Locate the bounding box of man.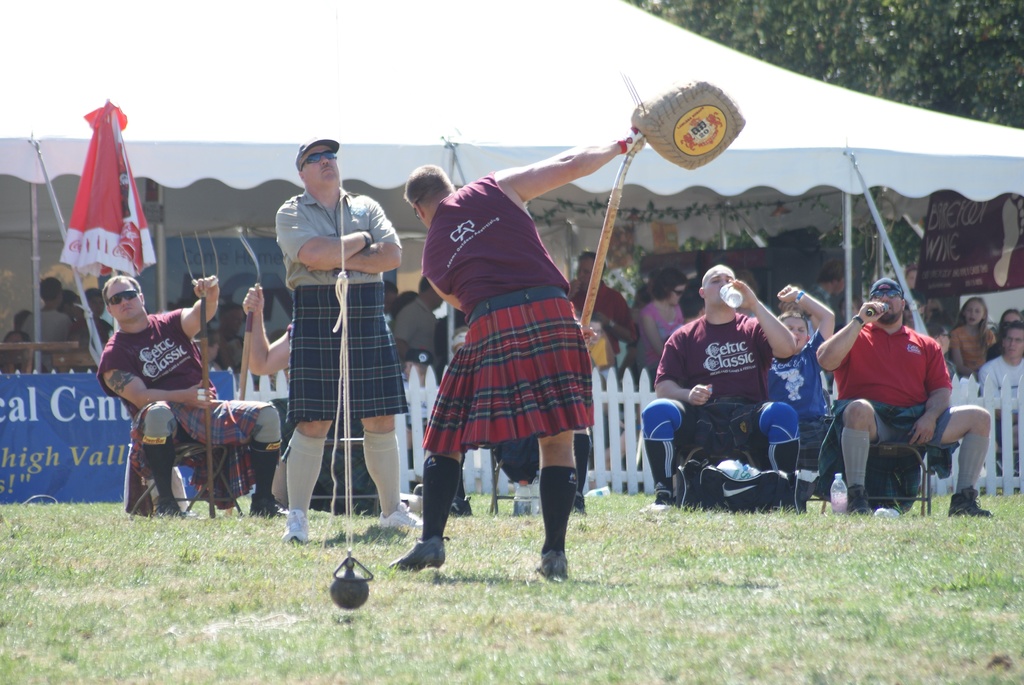
Bounding box: [97,272,291,523].
